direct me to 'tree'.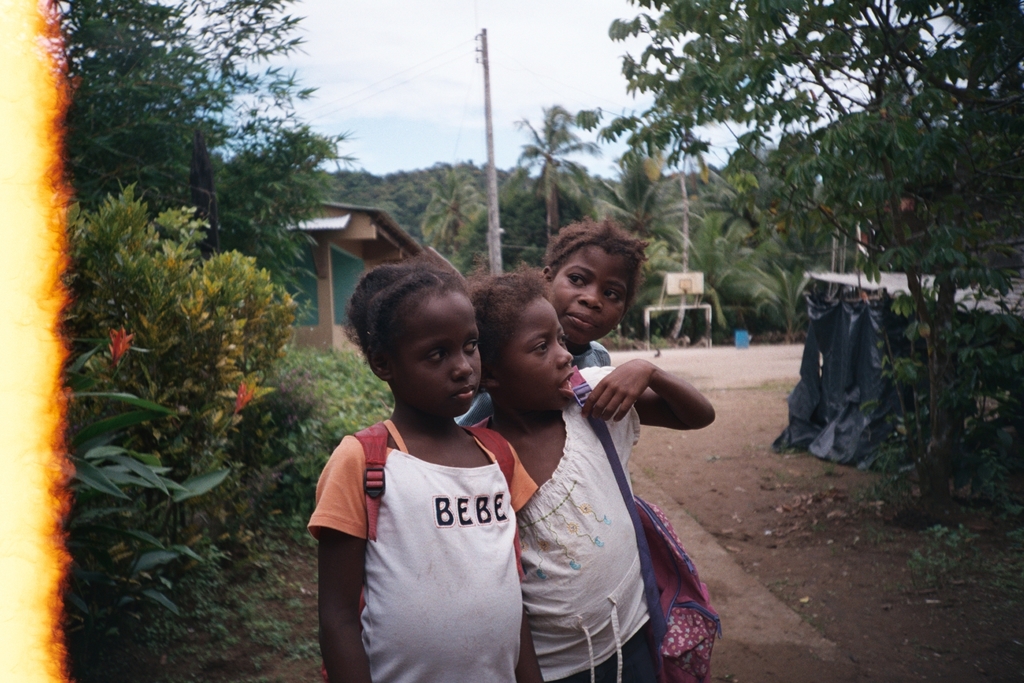
Direction: 40:0:351:315.
